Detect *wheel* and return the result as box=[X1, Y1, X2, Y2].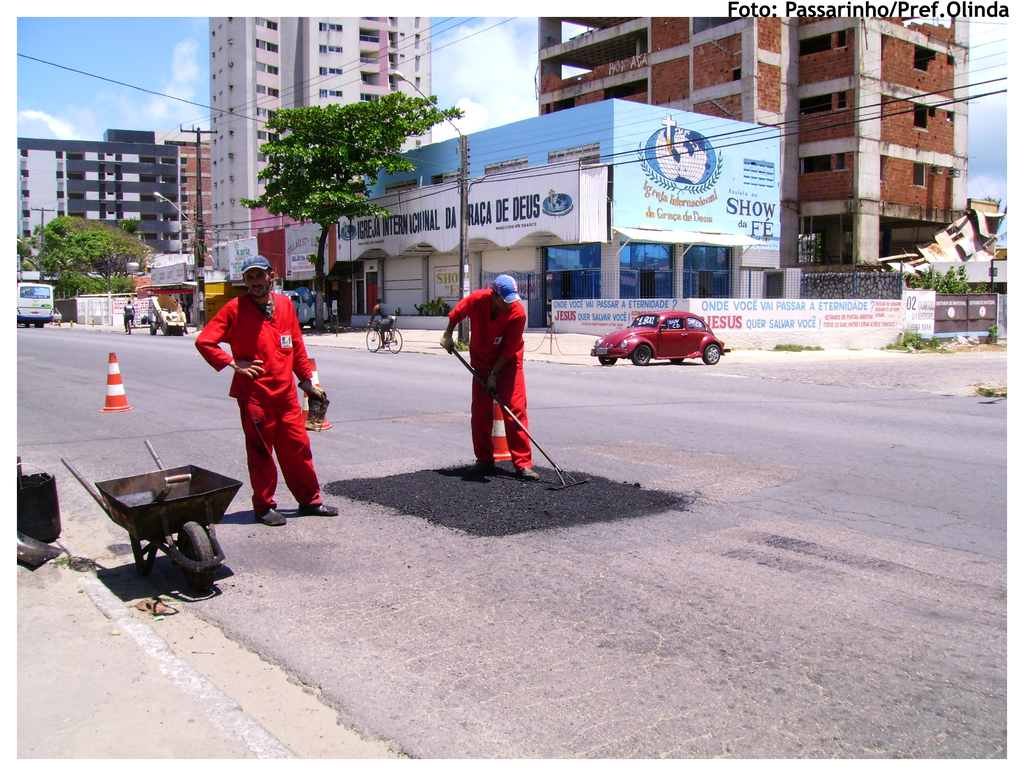
box=[175, 519, 219, 593].
